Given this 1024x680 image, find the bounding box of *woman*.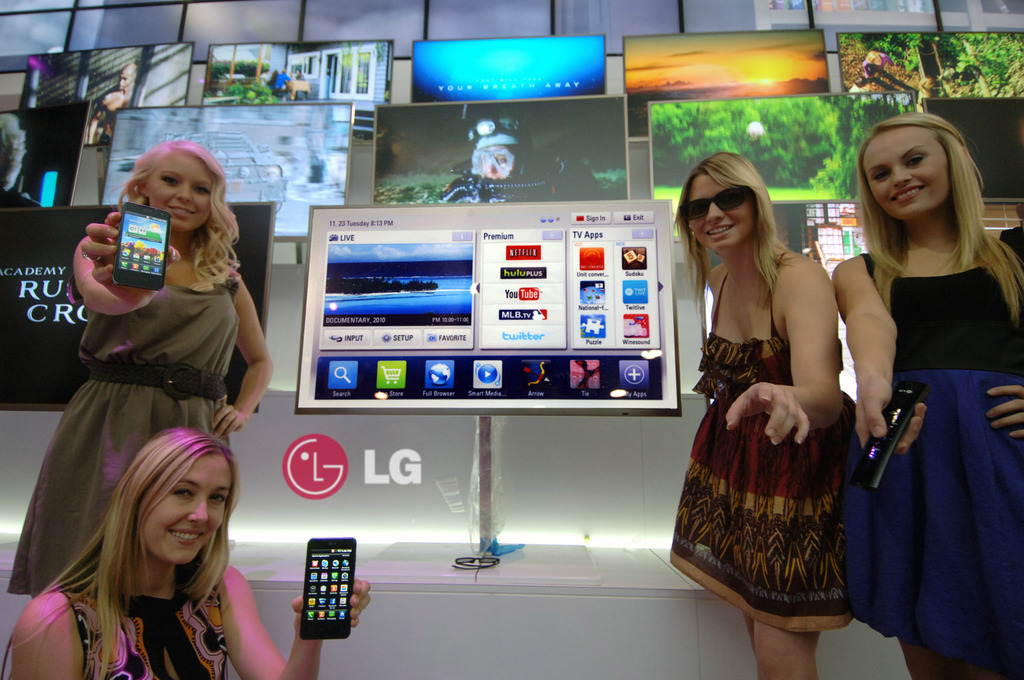
detection(292, 68, 306, 99).
